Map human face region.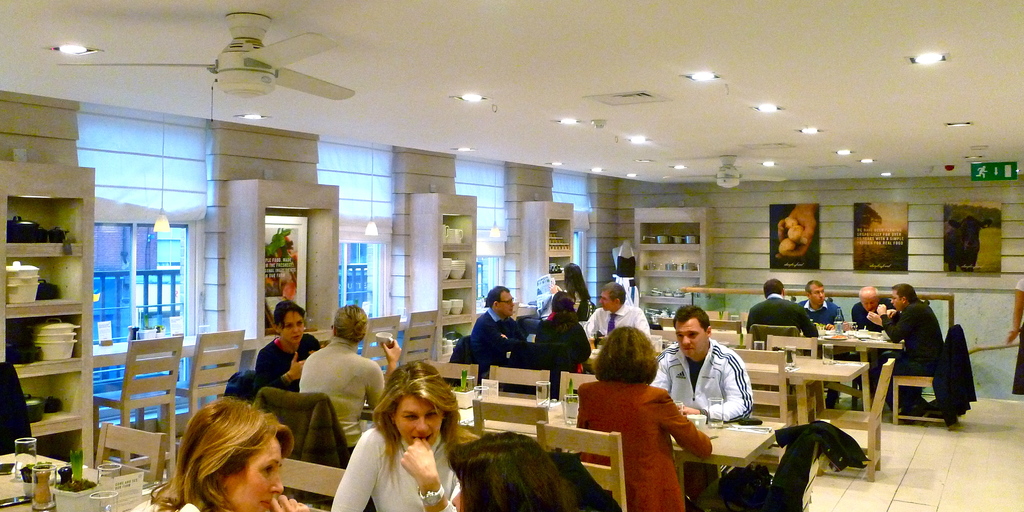
Mapped to box=[675, 321, 708, 360].
